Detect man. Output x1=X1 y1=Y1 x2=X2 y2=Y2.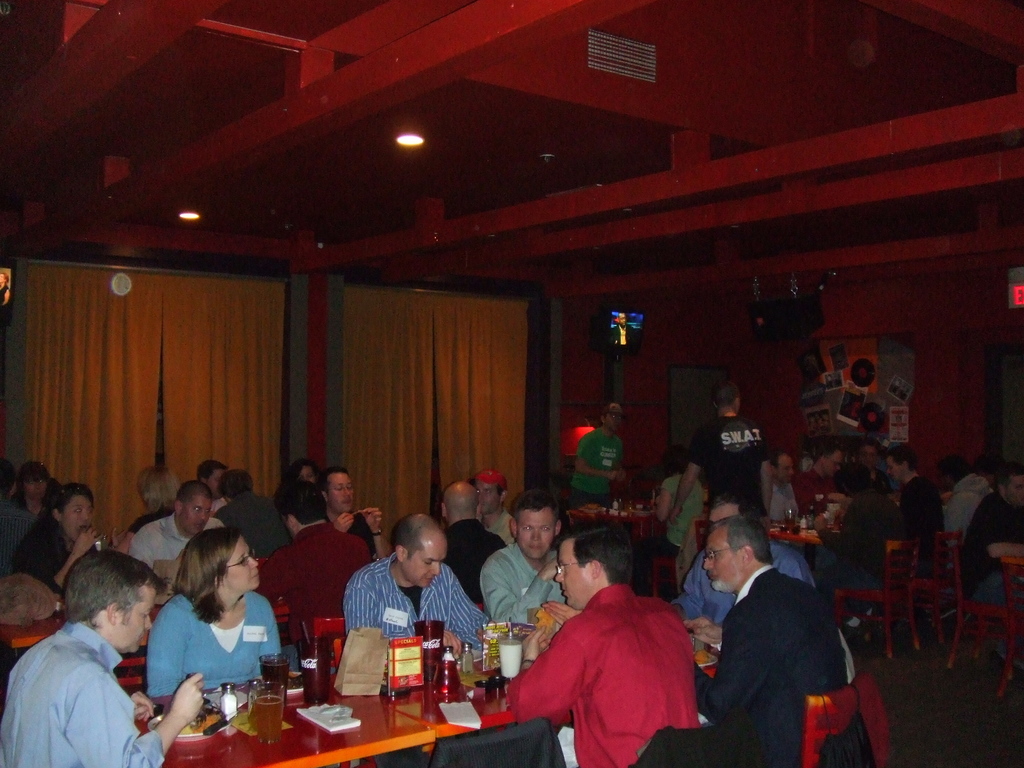
x1=676 y1=390 x2=769 y2=504.
